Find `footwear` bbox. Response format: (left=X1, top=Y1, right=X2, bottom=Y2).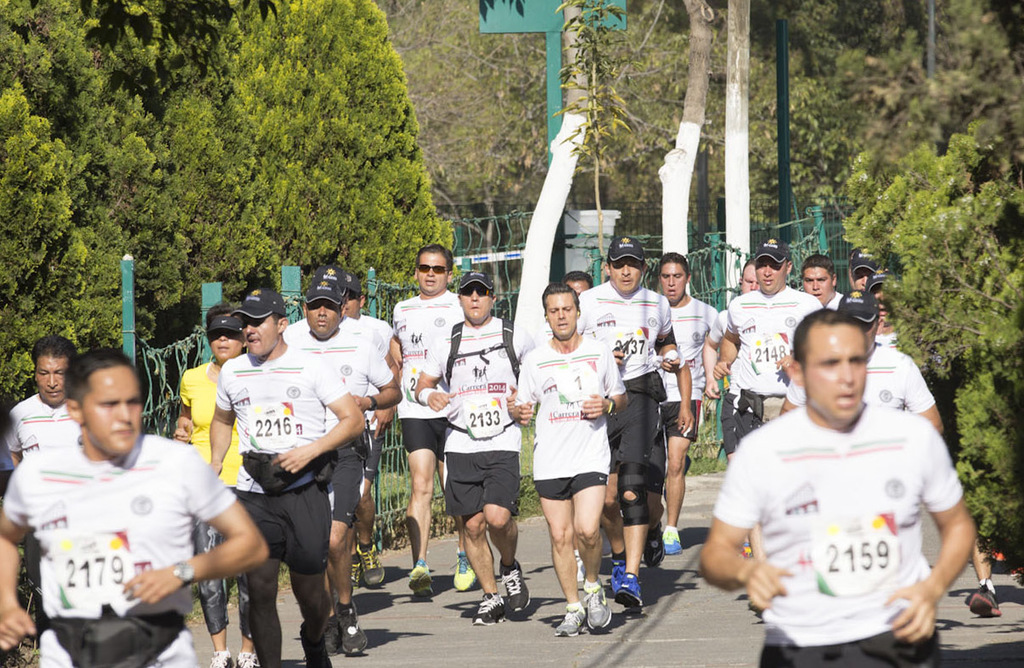
(left=646, top=525, right=667, bottom=567).
